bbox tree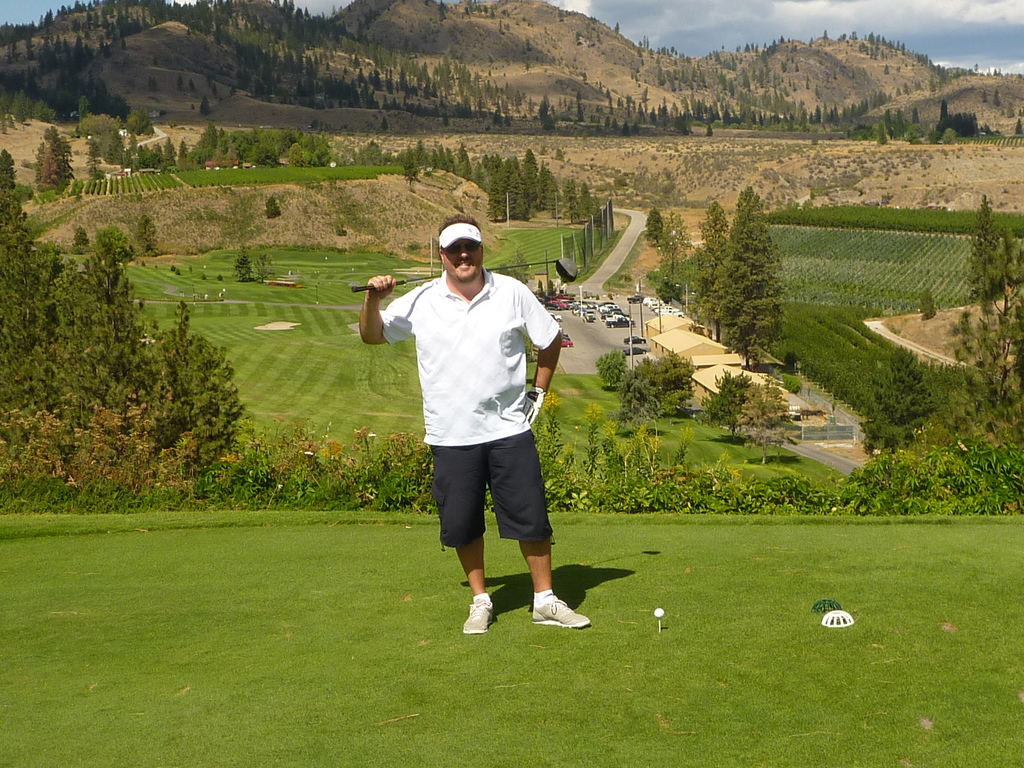
(x1=87, y1=143, x2=109, y2=186)
